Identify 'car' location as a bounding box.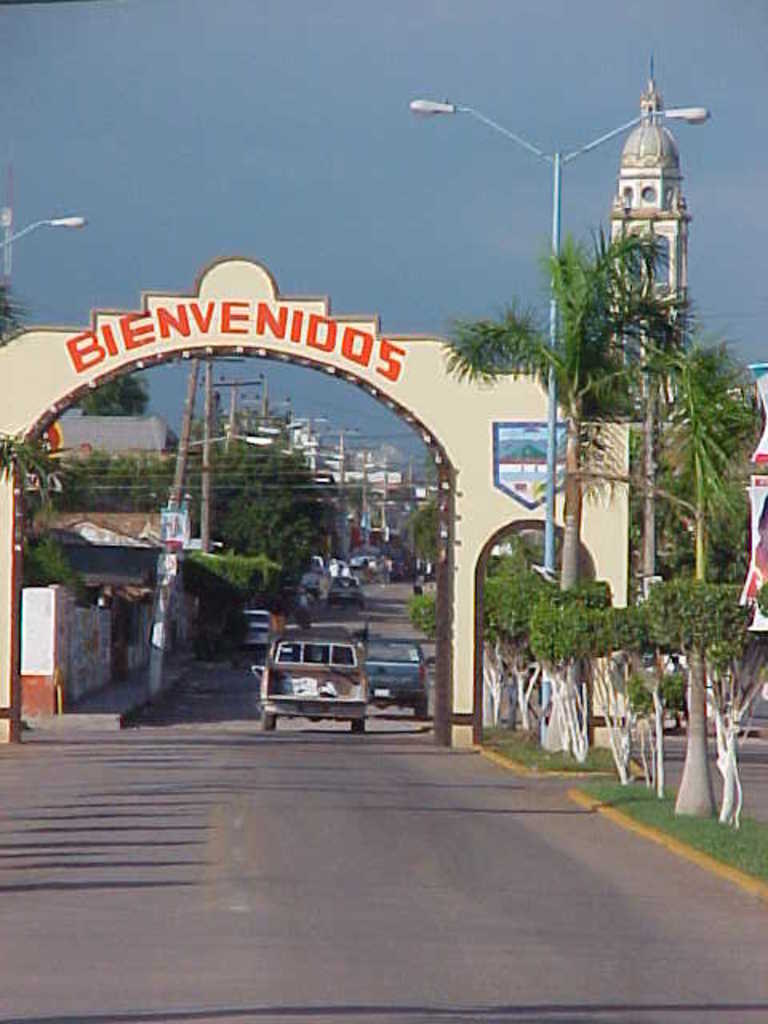
select_region(318, 635, 437, 722).
